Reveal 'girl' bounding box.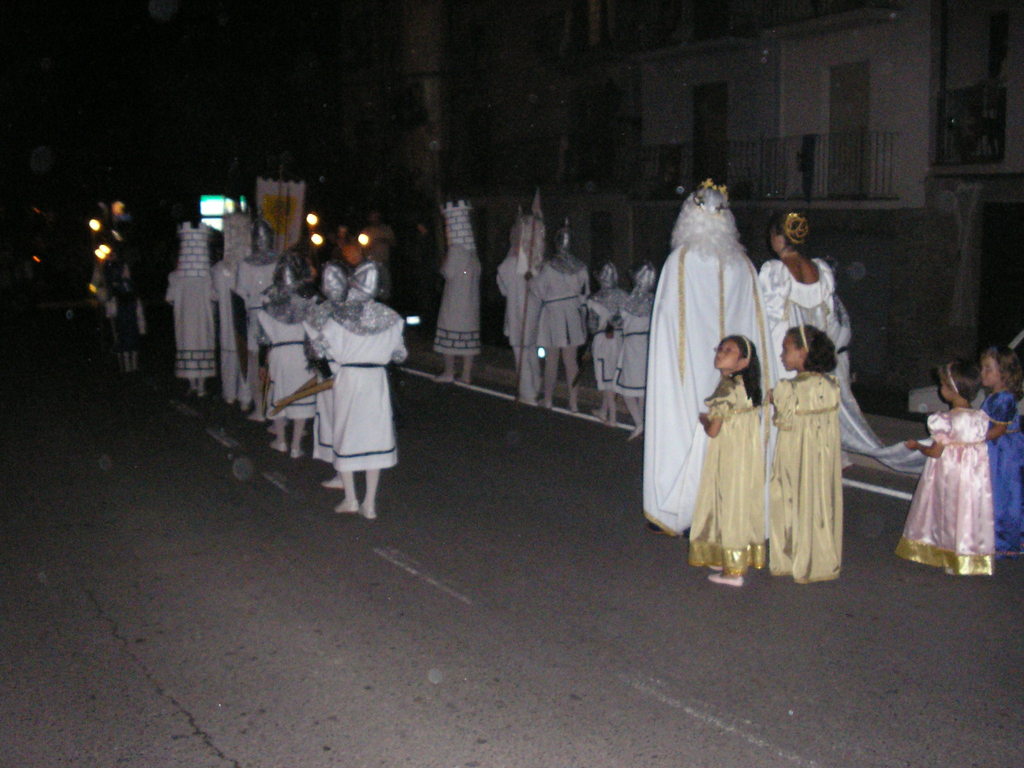
Revealed: (x1=266, y1=264, x2=307, y2=461).
